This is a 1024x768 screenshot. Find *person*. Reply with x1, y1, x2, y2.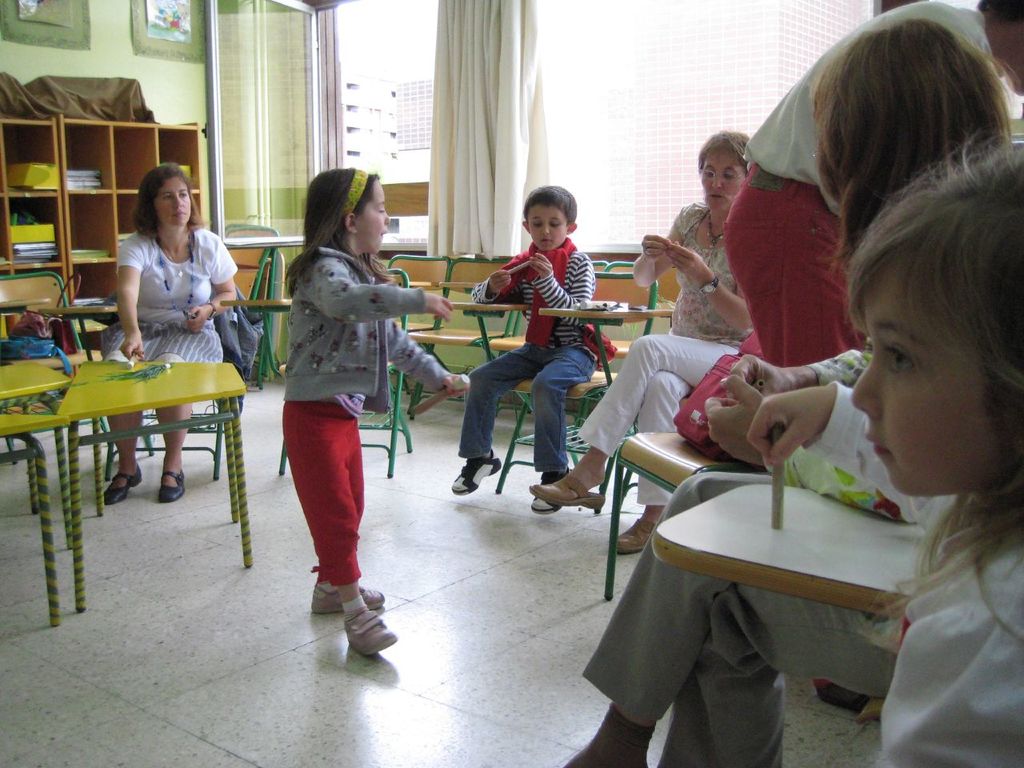
450, 181, 614, 514.
